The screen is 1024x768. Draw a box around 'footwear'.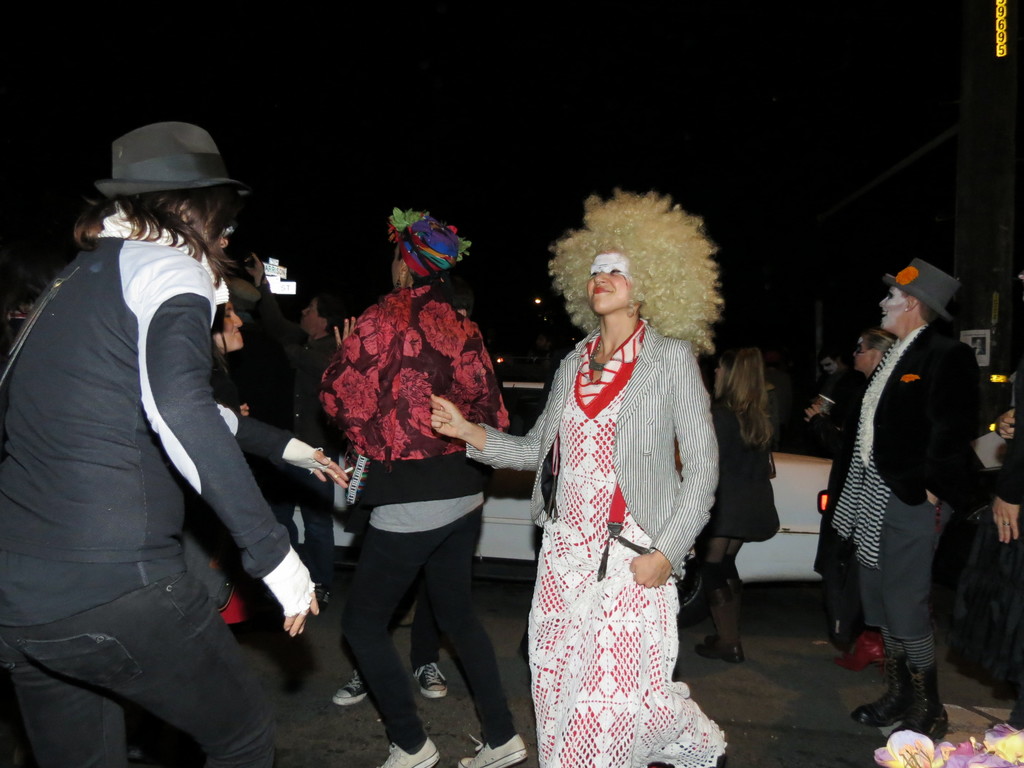
(695,636,740,664).
